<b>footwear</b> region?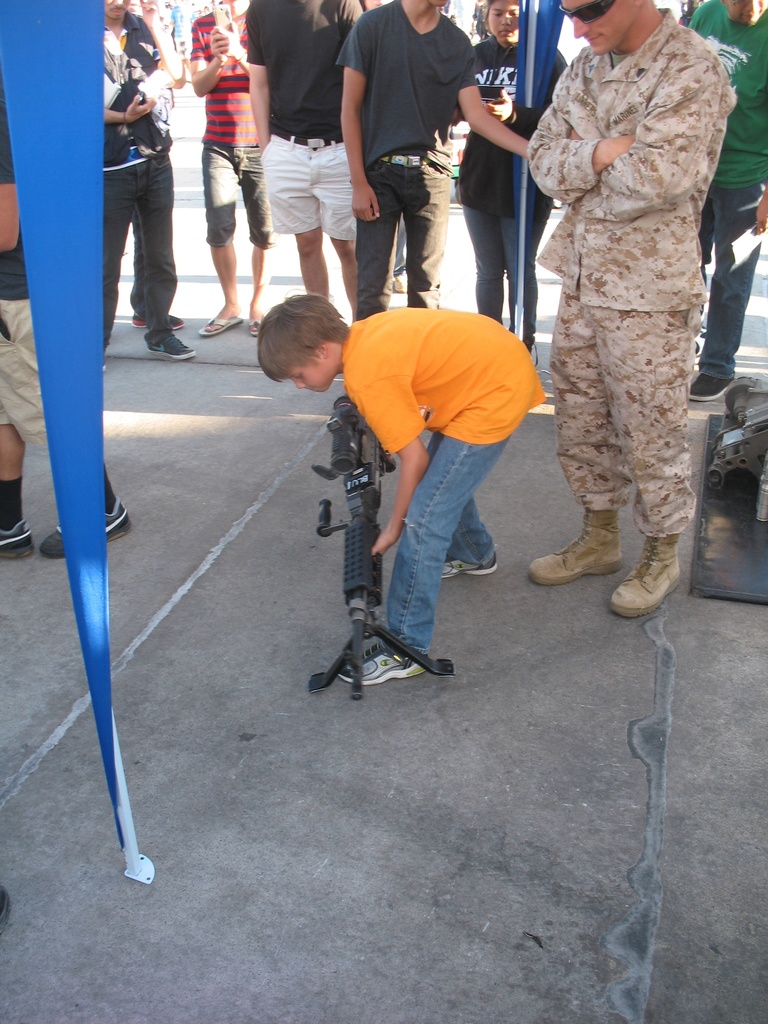
bbox=(321, 633, 438, 692)
